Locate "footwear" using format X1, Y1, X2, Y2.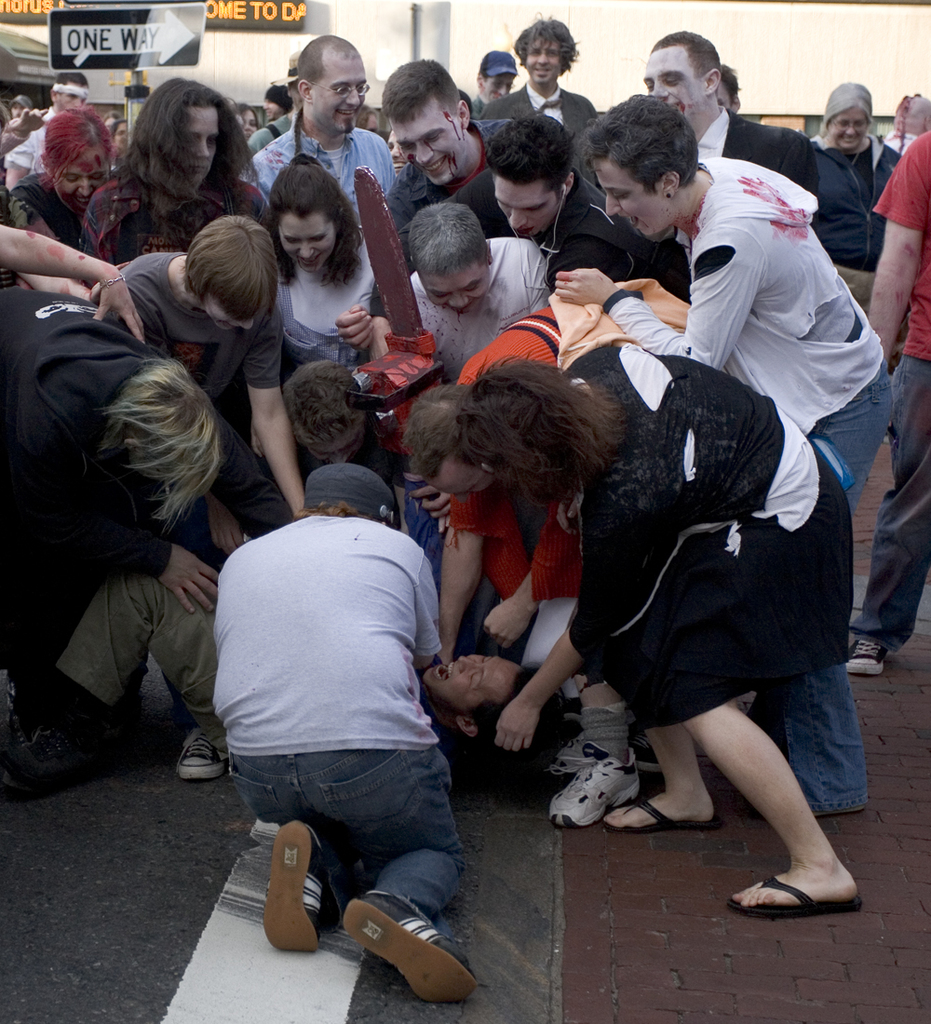
330, 896, 475, 1004.
